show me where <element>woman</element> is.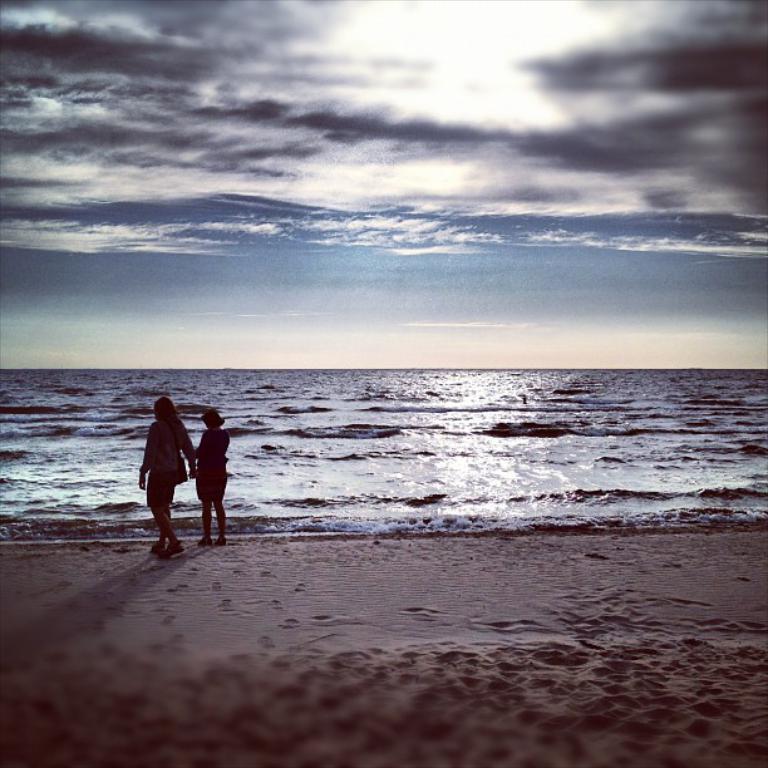
<element>woman</element> is at <bbox>196, 410, 231, 545</bbox>.
